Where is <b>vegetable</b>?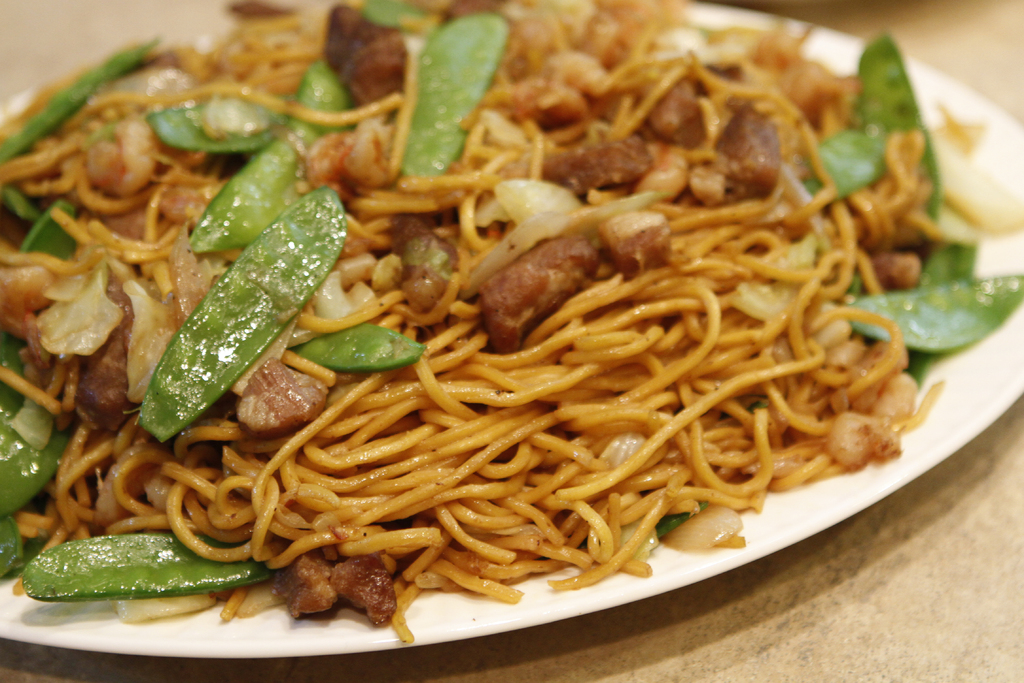
BBox(802, 126, 893, 215).
